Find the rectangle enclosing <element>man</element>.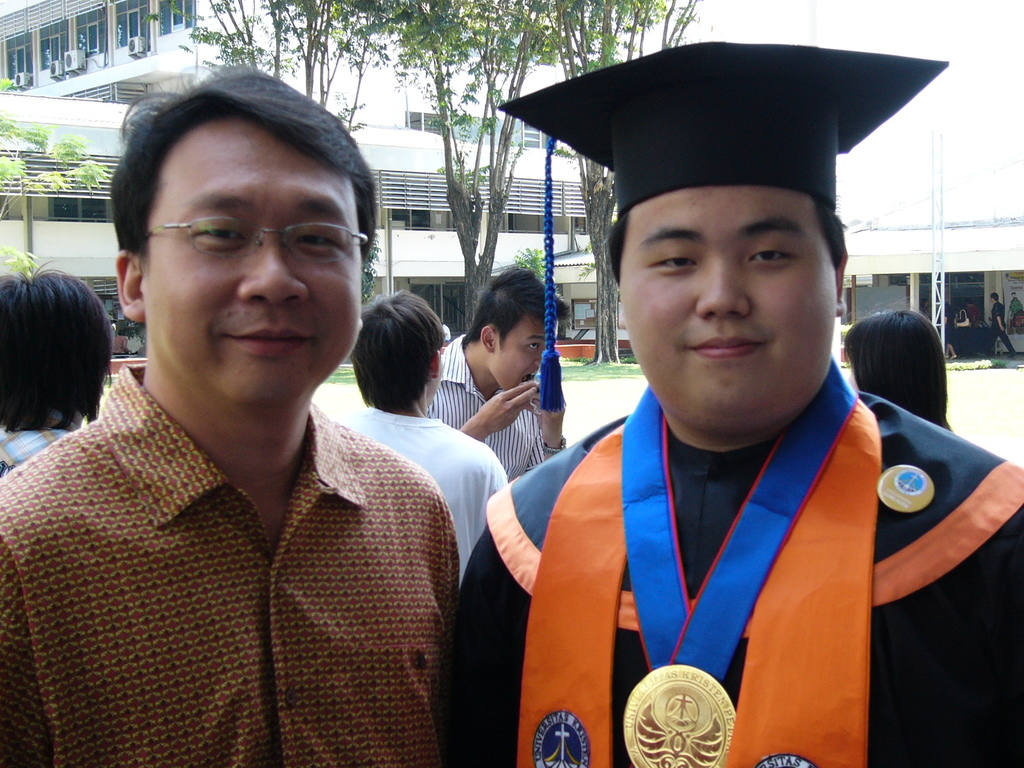
[x1=1, y1=63, x2=493, y2=766].
